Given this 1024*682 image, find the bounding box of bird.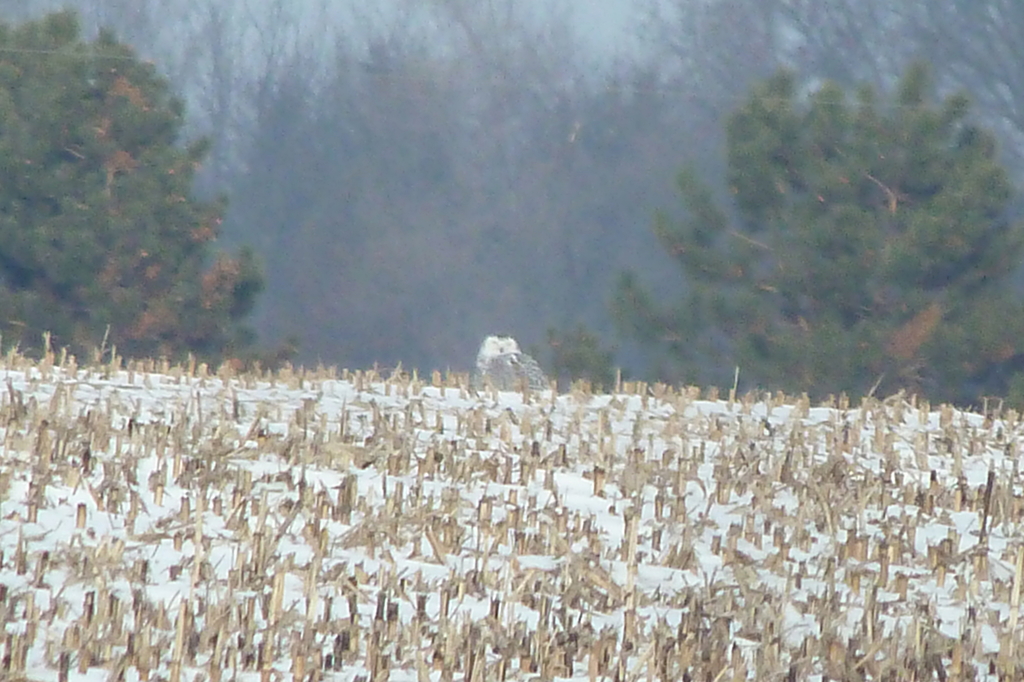
BBox(472, 337, 544, 389).
